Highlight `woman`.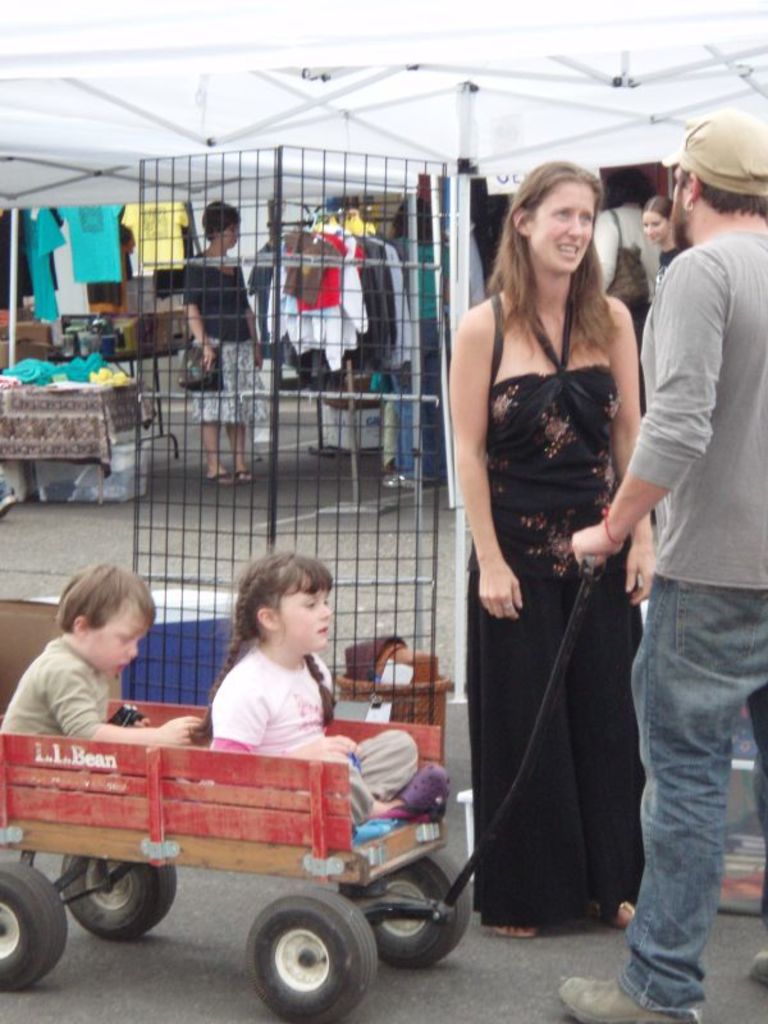
Highlighted region: BBox(174, 198, 278, 490).
